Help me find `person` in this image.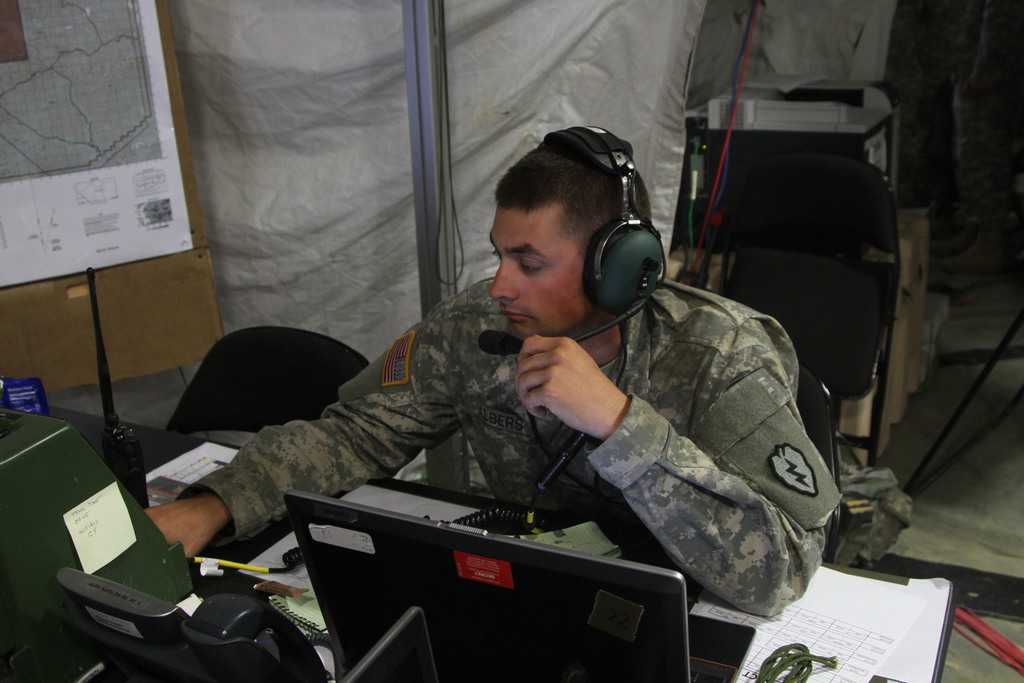
Found it: x1=144, y1=126, x2=840, y2=618.
